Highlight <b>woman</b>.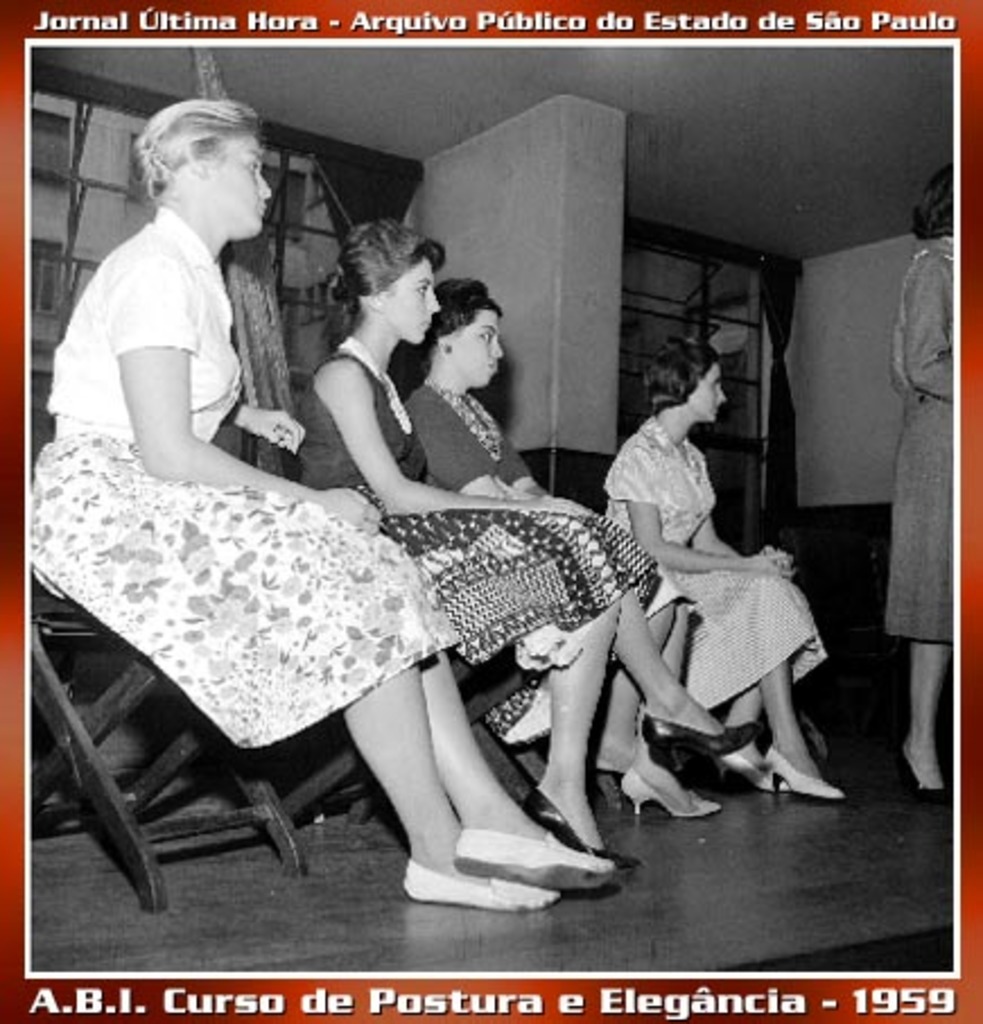
Highlighted region: select_region(603, 330, 847, 805).
